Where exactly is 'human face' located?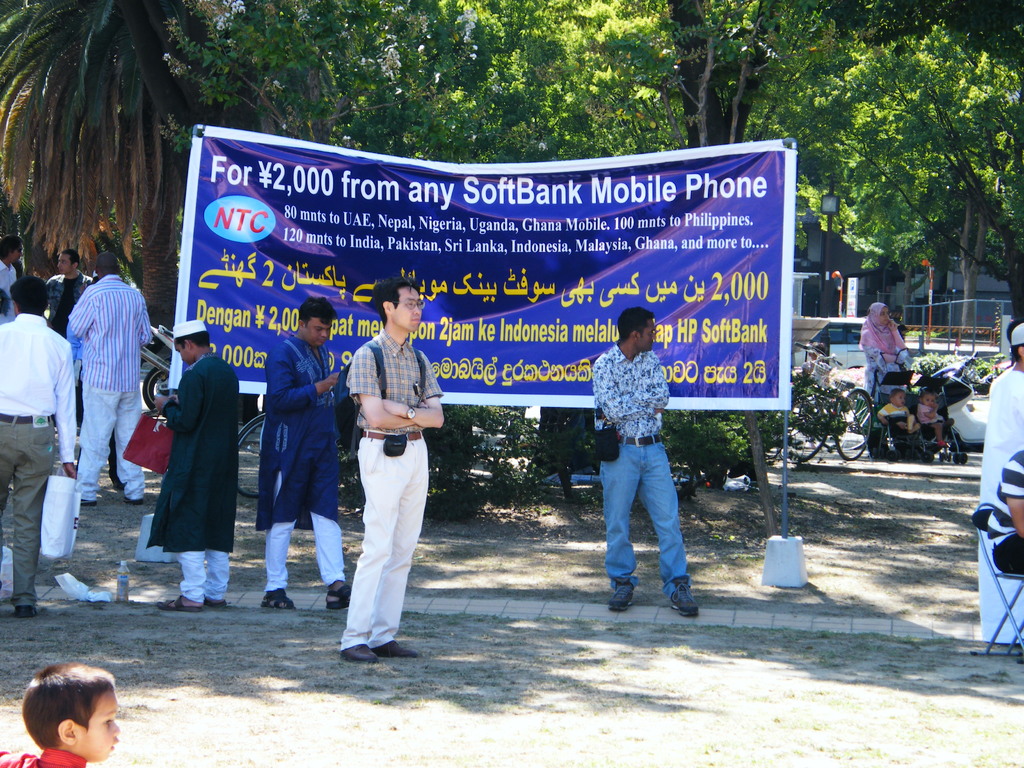
Its bounding box is box=[923, 397, 935, 410].
